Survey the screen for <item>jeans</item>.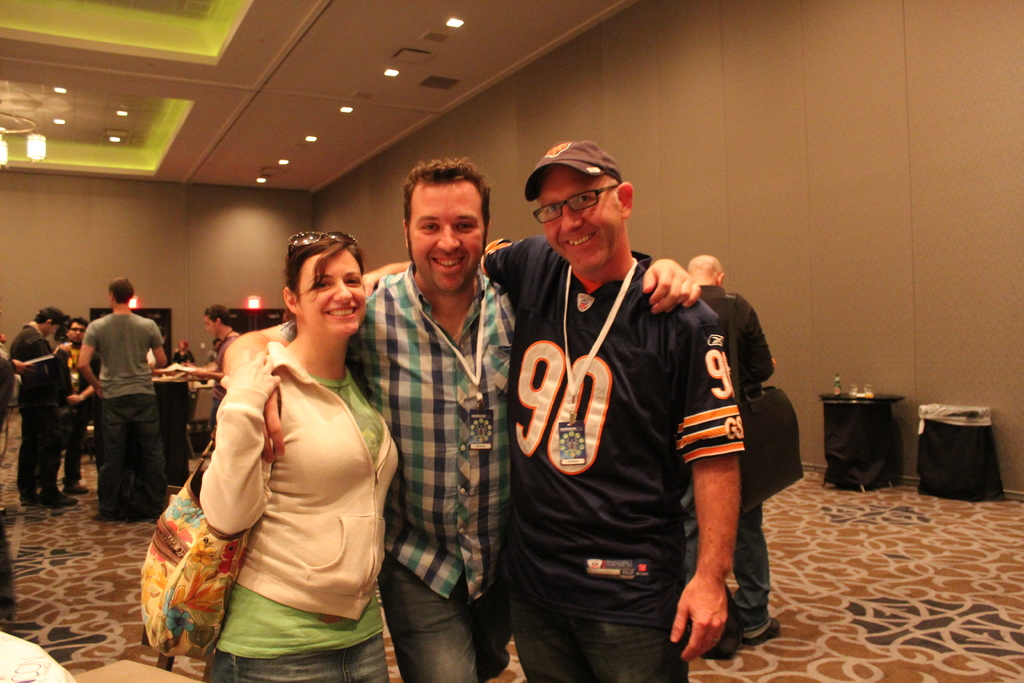
Survey found: bbox(504, 591, 688, 682).
